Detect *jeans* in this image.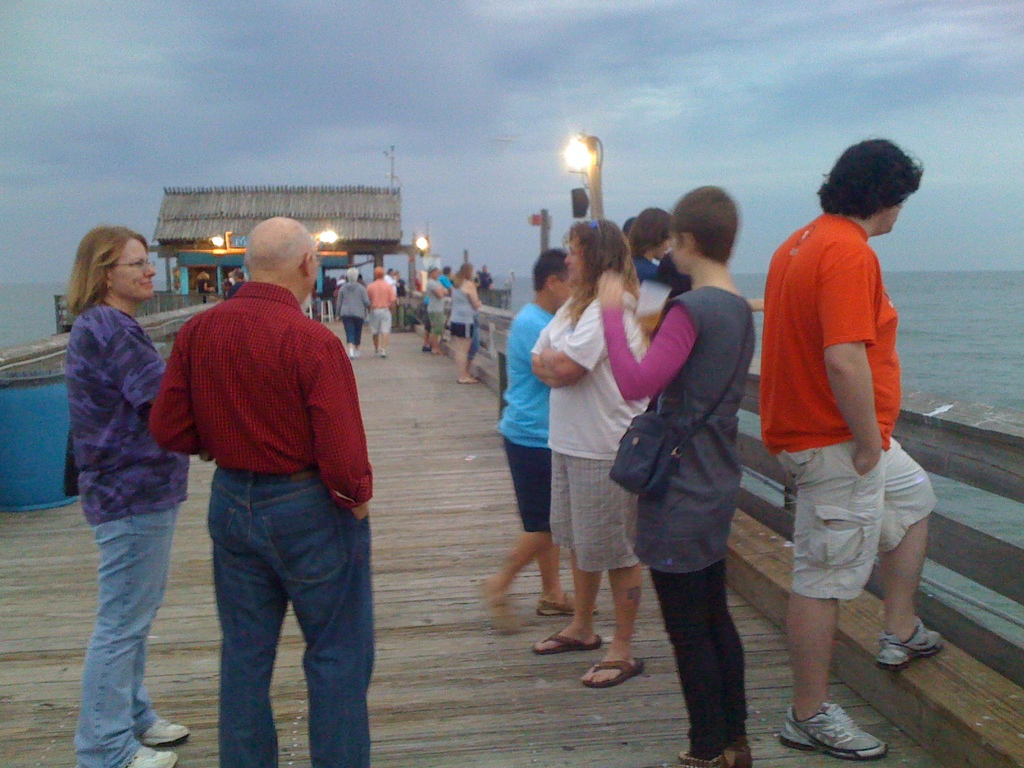
Detection: select_region(503, 435, 556, 538).
